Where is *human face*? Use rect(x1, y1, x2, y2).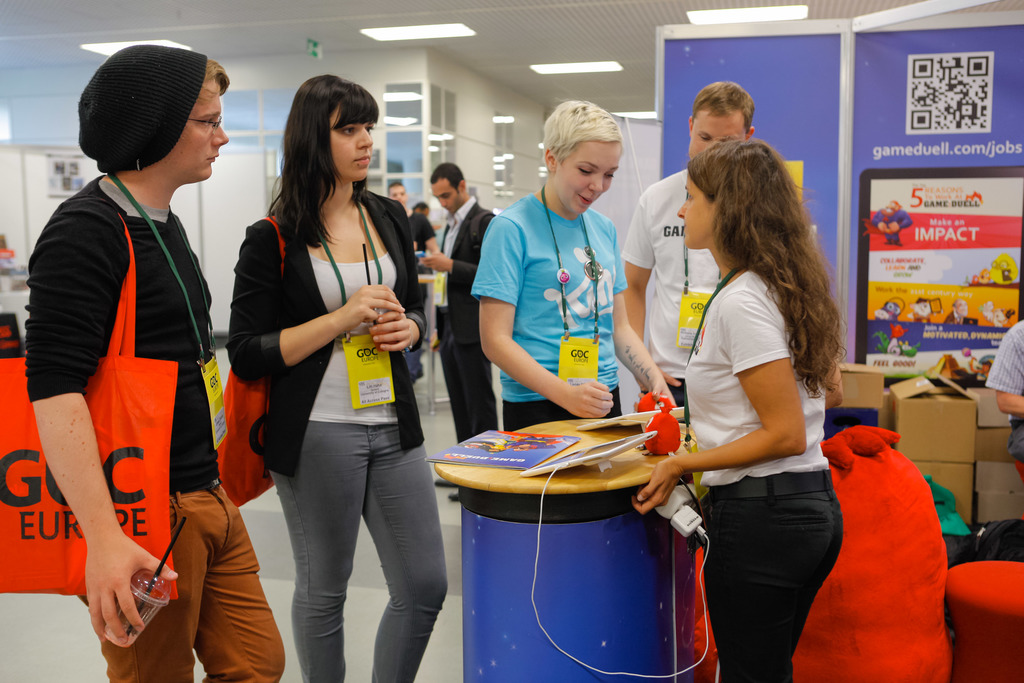
rect(691, 110, 744, 160).
